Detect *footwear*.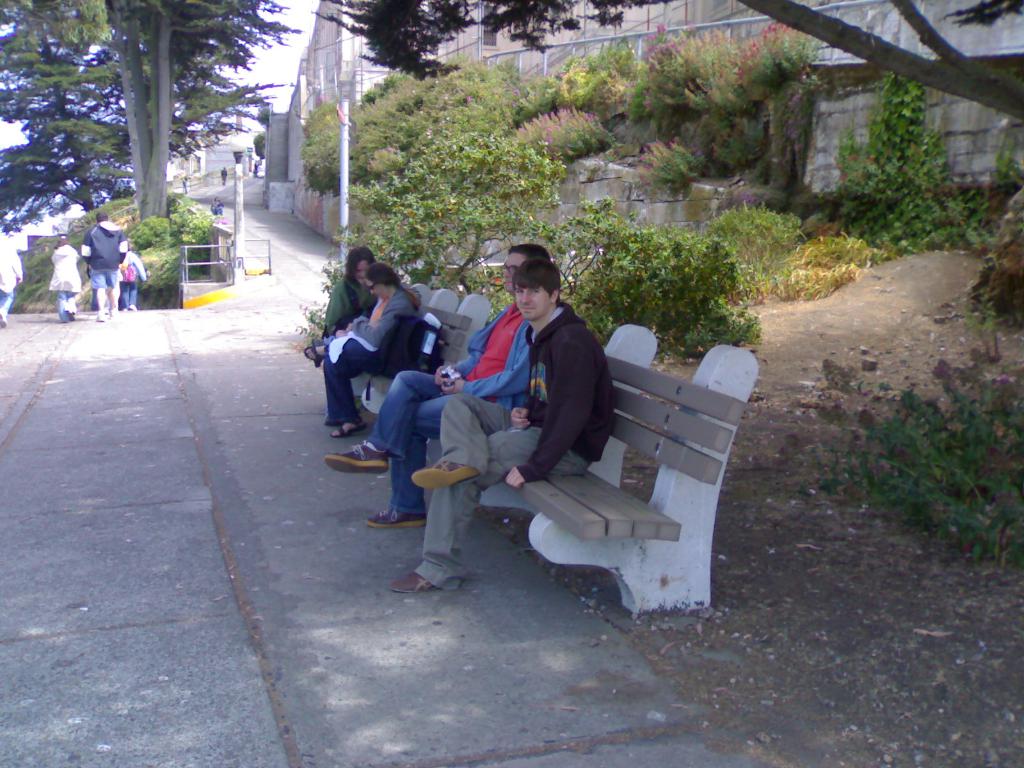
Detected at {"x1": 0, "y1": 307, "x2": 7, "y2": 327}.
